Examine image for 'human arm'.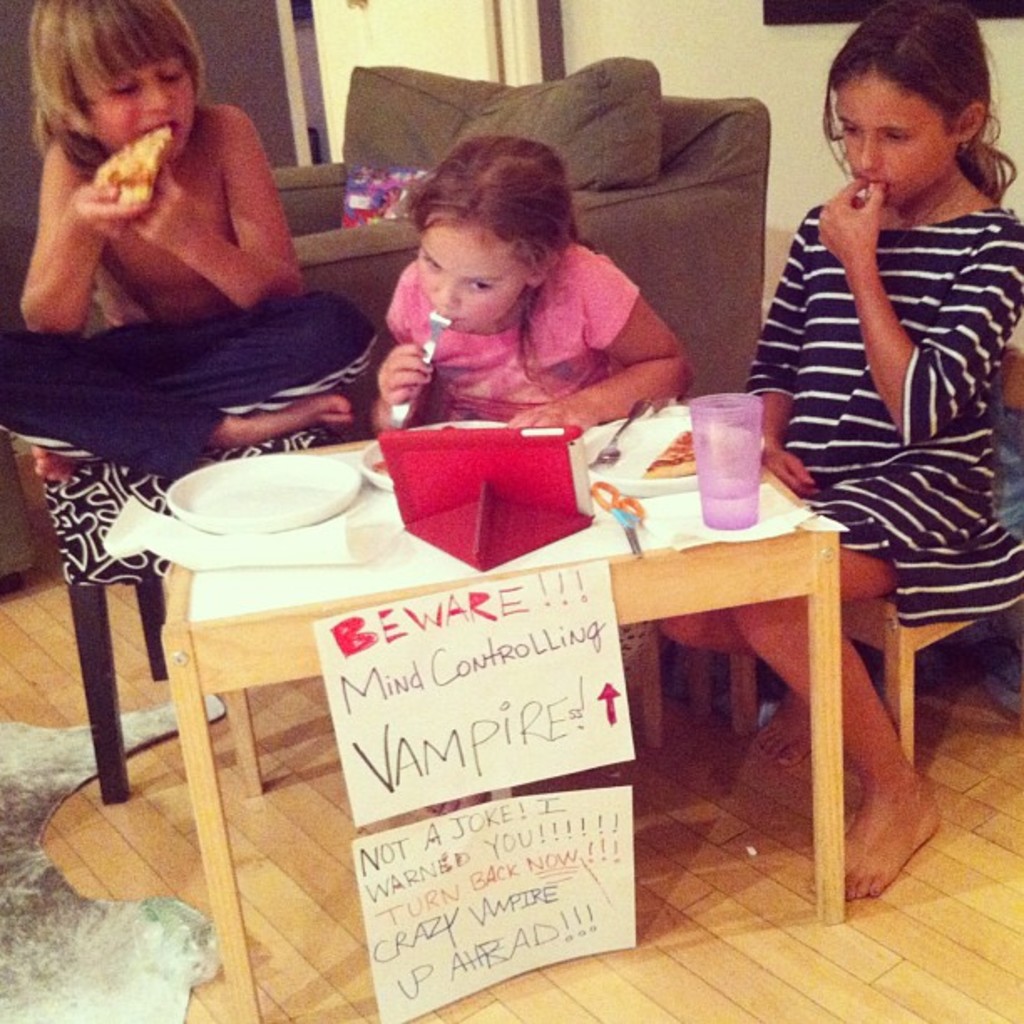
Examination result: pyautogui.locateOnScreen(817, 177, 1022, 442).
